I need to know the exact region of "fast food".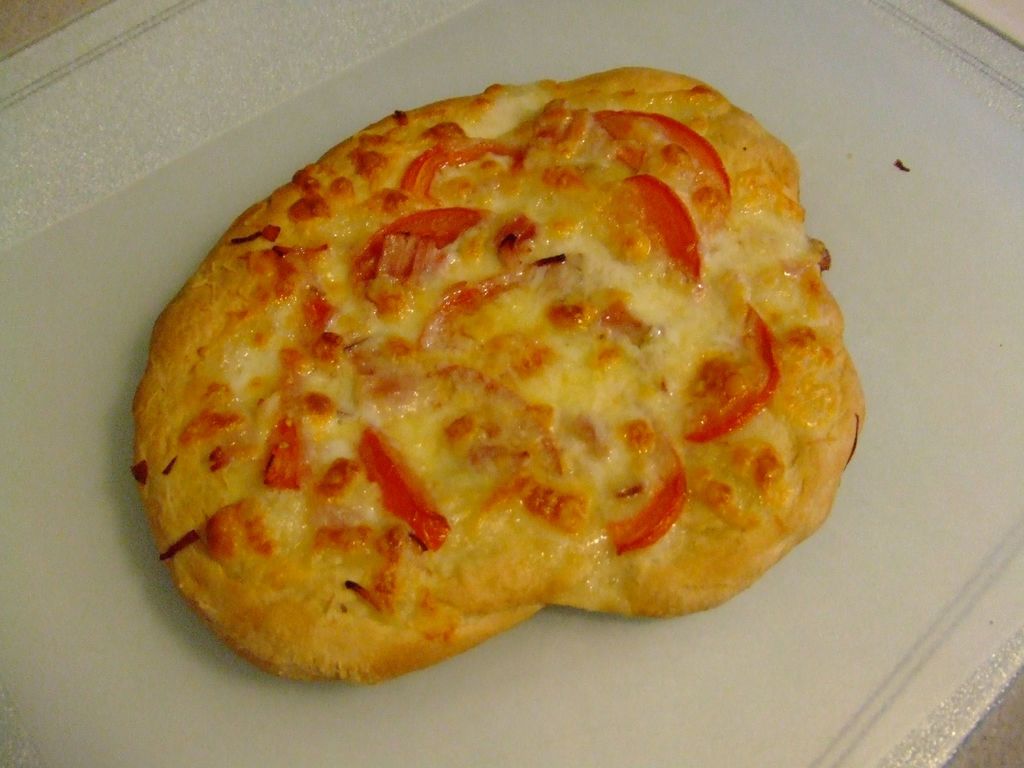
Region: x1=83 y1=56 x2=839 y2=687.
